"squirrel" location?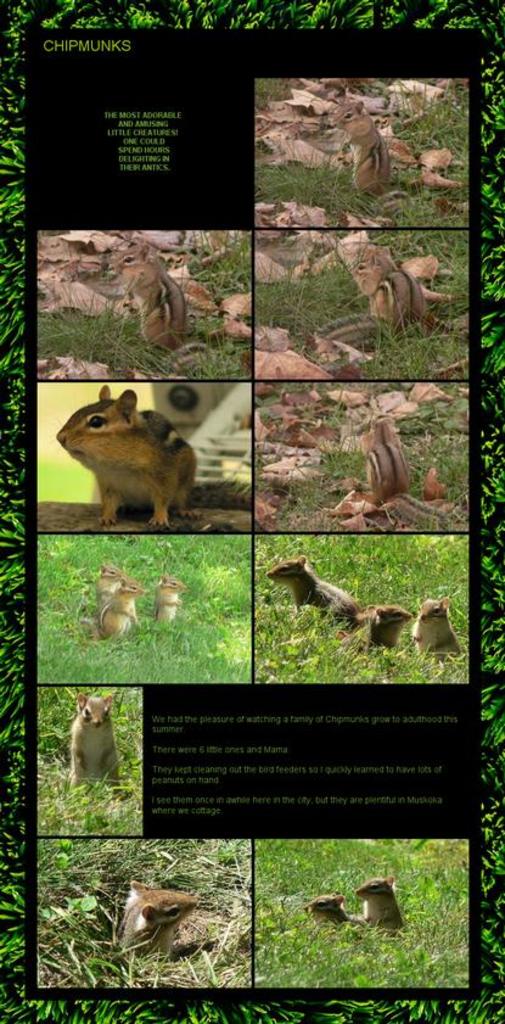
{"x1": 106, "y1": 247, "x2": 187, "y2": 352}
